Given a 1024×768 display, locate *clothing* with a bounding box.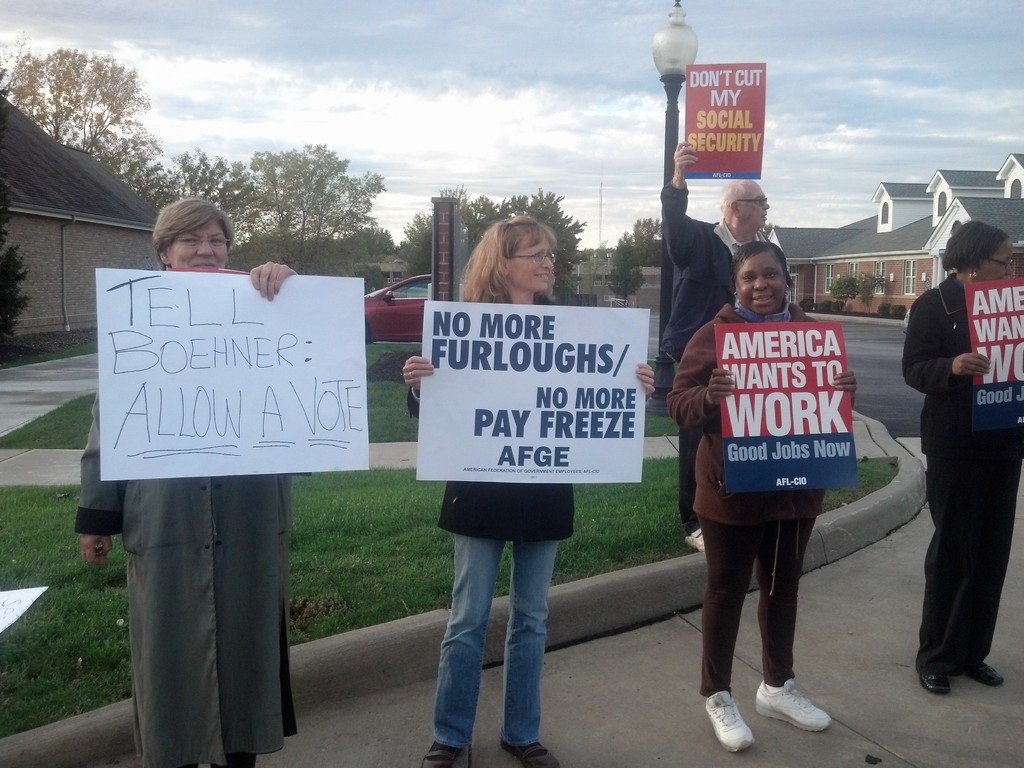
Located: [650, 175, 764, 536].
